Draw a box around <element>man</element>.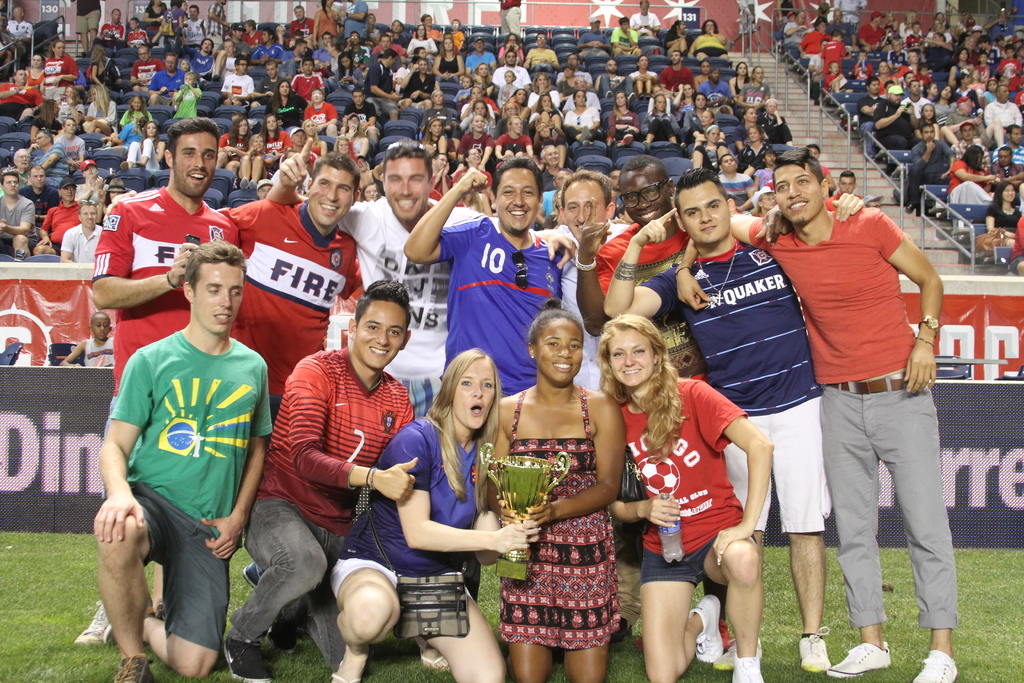
990 144 1023 205.
